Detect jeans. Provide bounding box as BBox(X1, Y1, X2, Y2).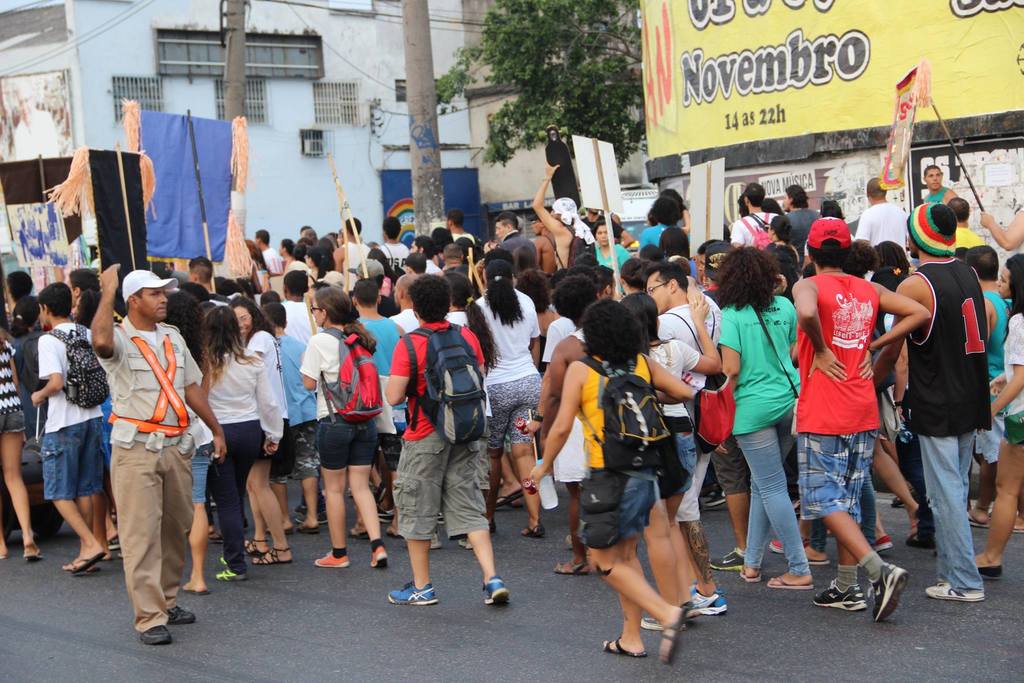
BBox(47, 415, 113, 507).
